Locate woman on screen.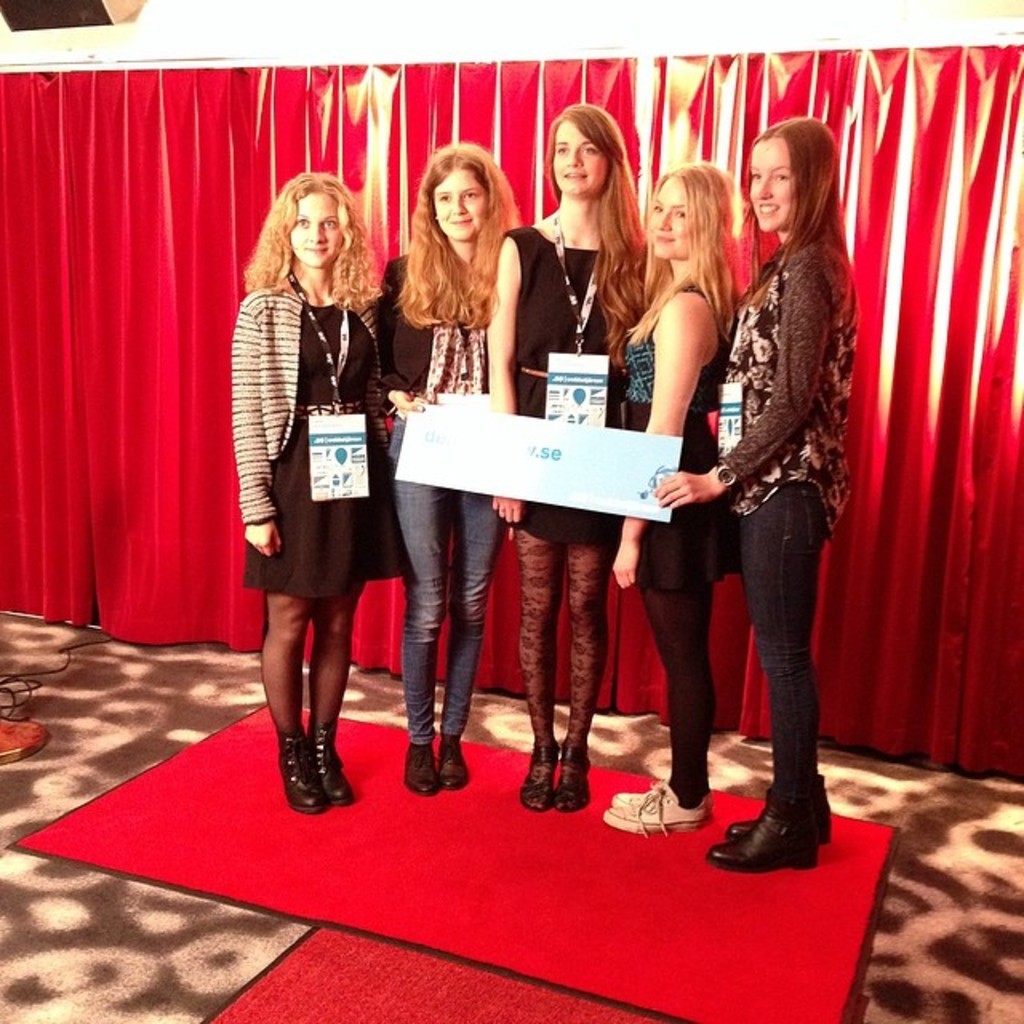
On screen at box(363, 144, 520, 797).
